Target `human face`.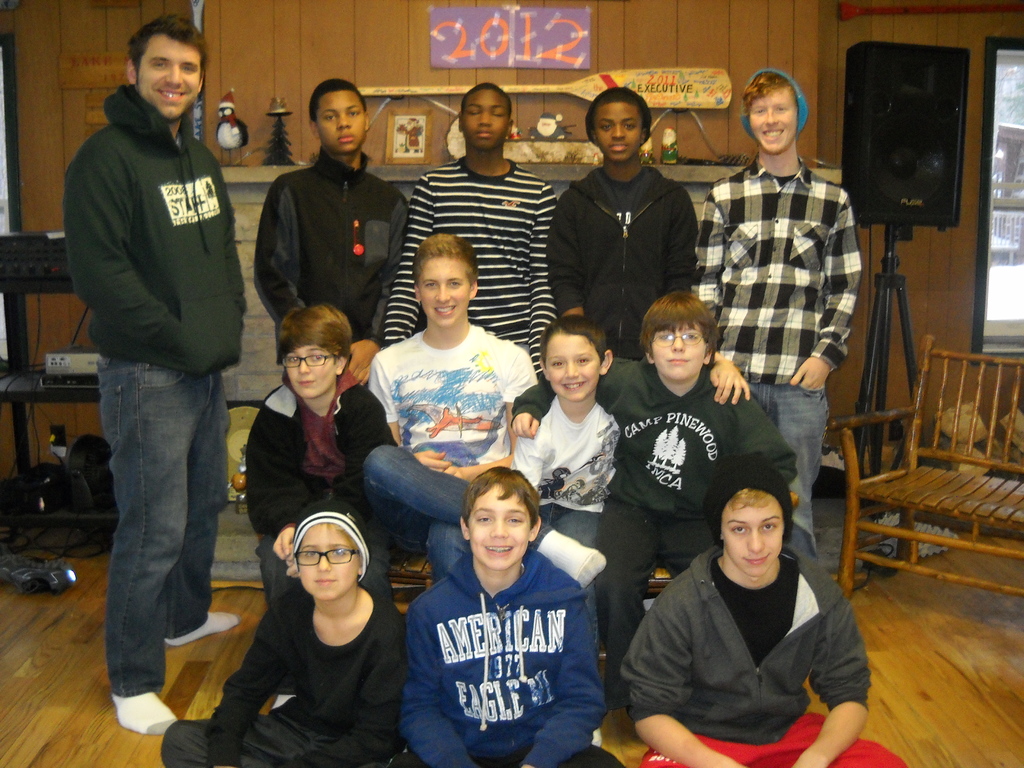
Target region: locate(460, 94, 505, 150).
